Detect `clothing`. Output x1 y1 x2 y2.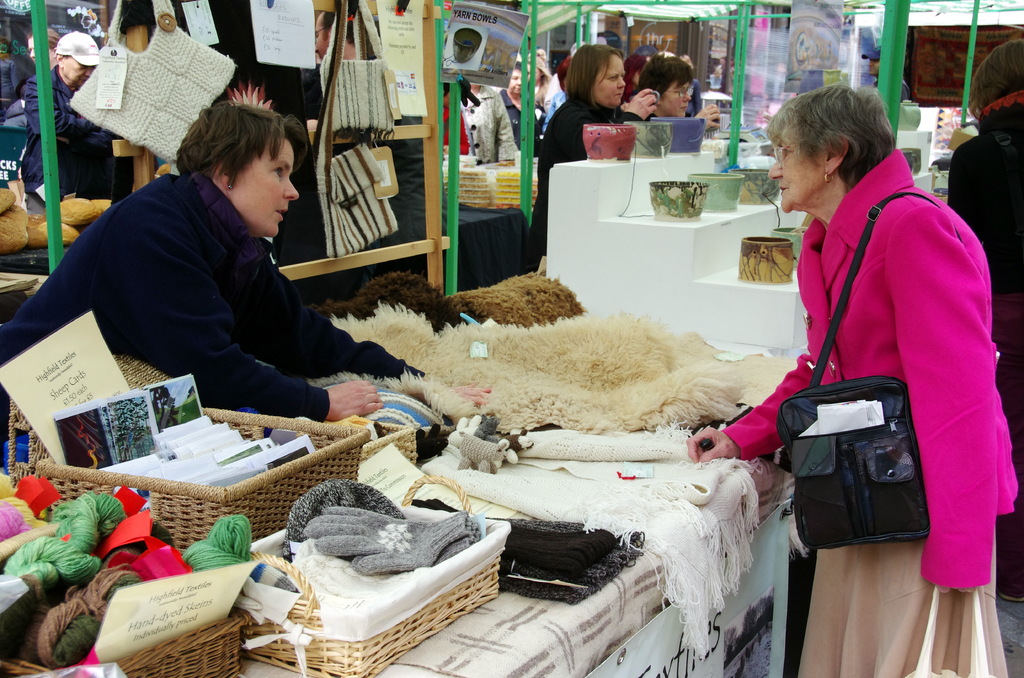
500 92 543 157.
